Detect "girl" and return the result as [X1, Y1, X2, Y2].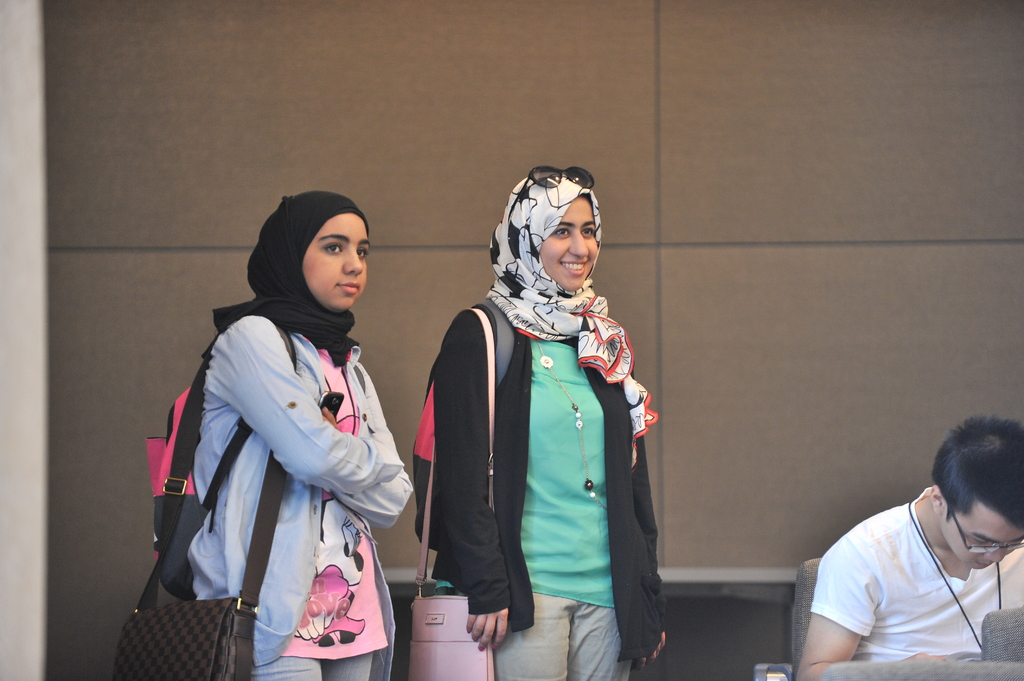
[409, 163, 670, 680].
